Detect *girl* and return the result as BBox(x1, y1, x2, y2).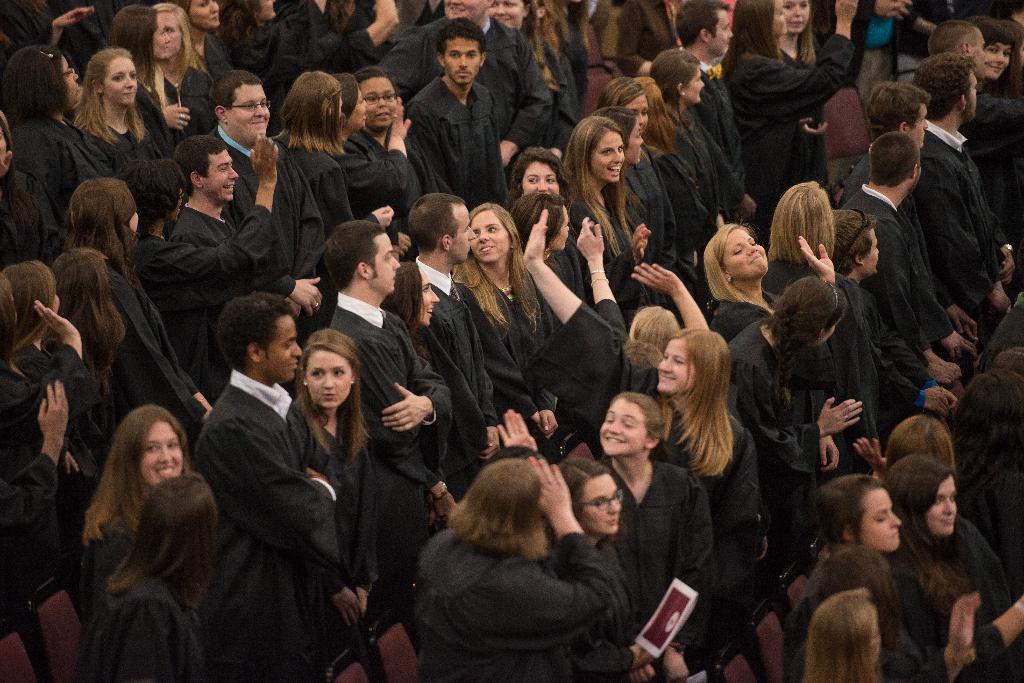
BBox(761, 180, 836, 387).
